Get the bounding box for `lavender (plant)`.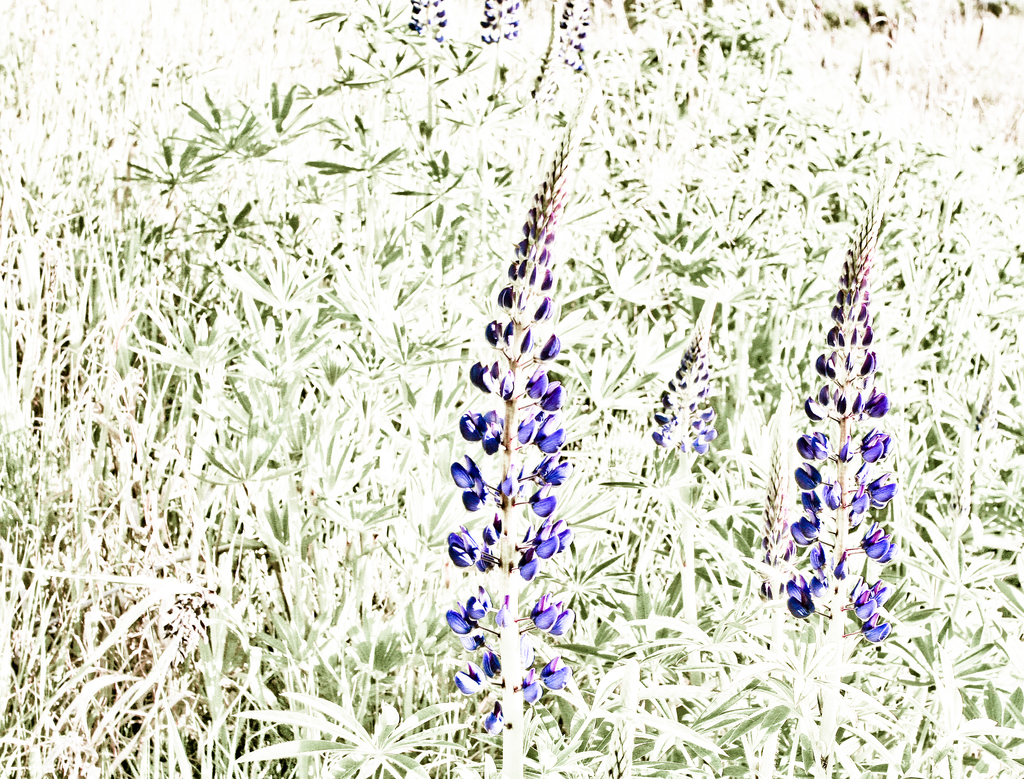
bbox=(761, 434, 806, 649).
